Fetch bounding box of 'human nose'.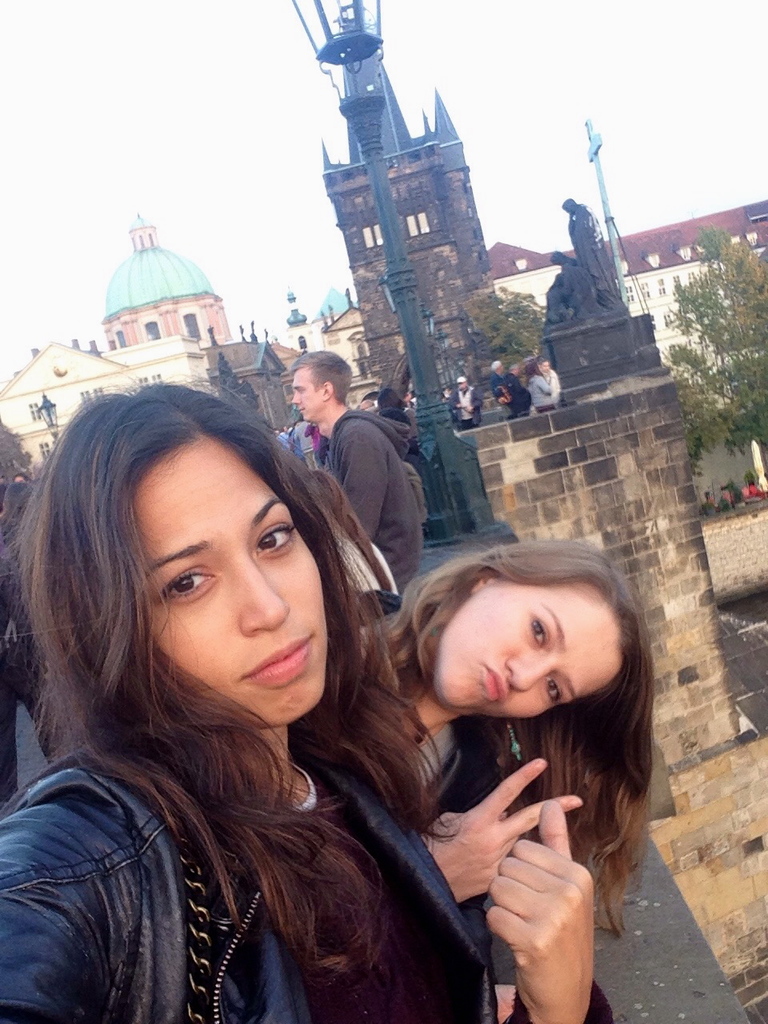
Bbox: x1=238 y1=555 x2=292 y2=633.
